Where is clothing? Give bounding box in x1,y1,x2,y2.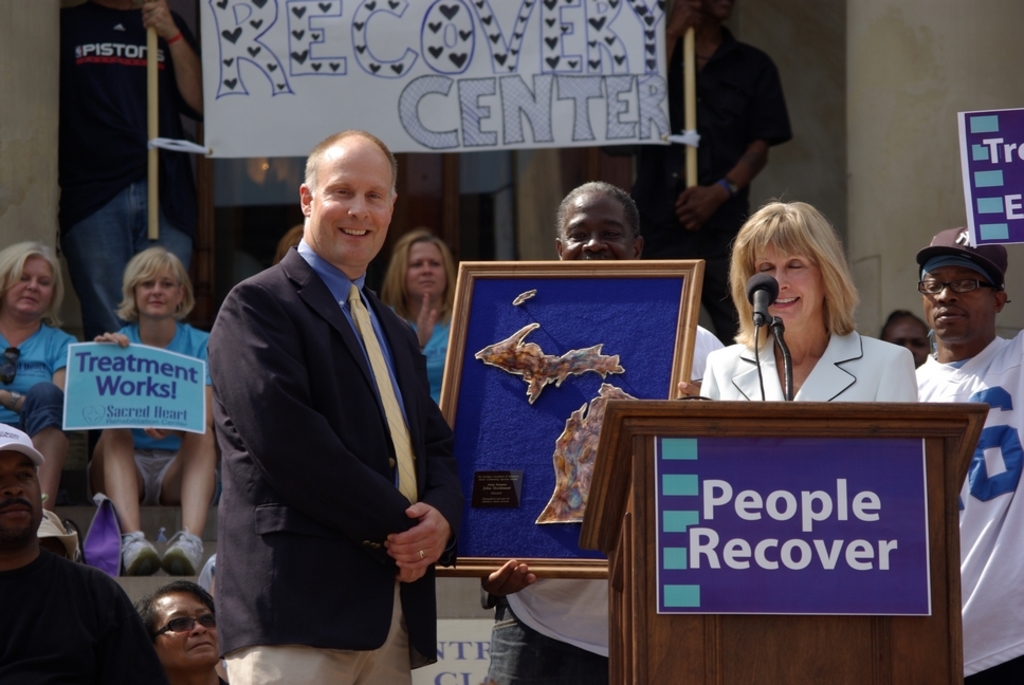
475,316,723,684.
